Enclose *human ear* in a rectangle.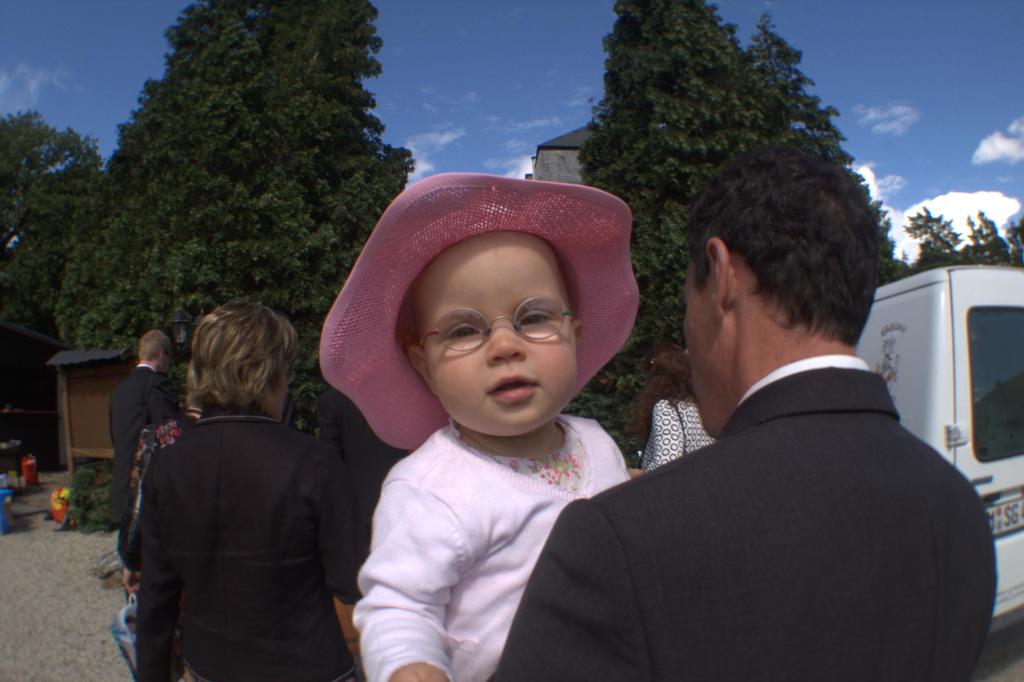
[x1=156, y1=350, x2=165, y2=363].
